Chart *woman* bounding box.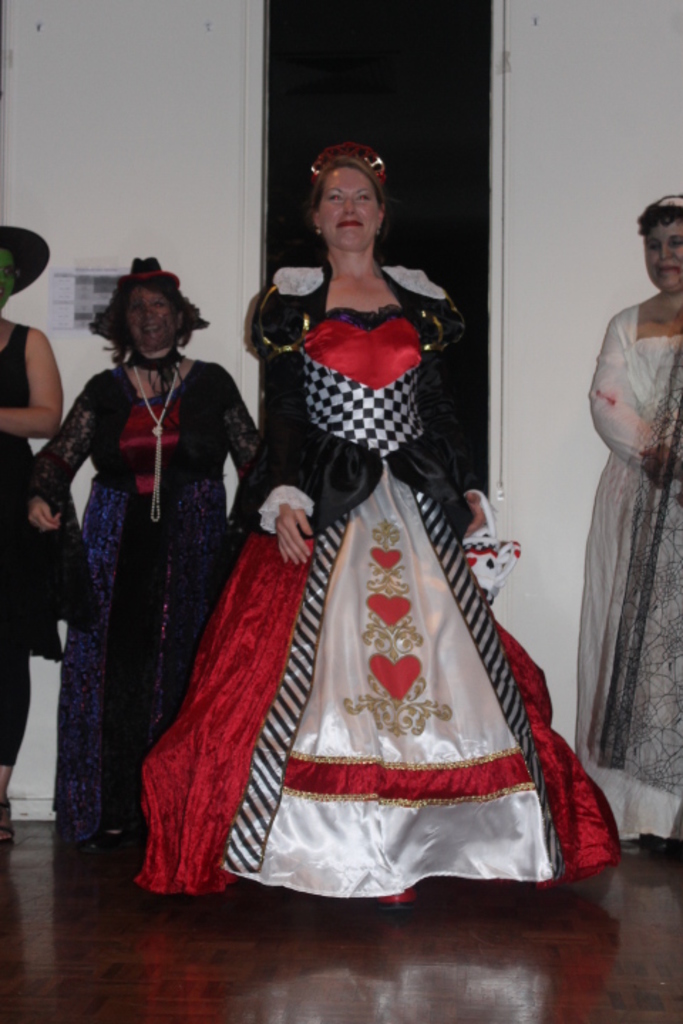
Charted: (0,225,63,843).
